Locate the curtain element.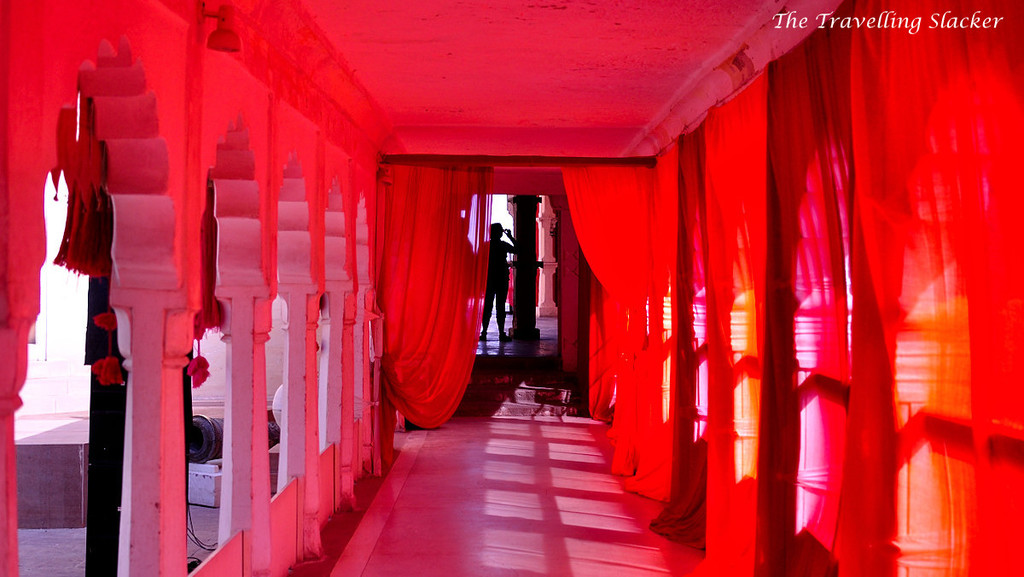
Element bbox: bbox=[760, 0, 893, 576].
